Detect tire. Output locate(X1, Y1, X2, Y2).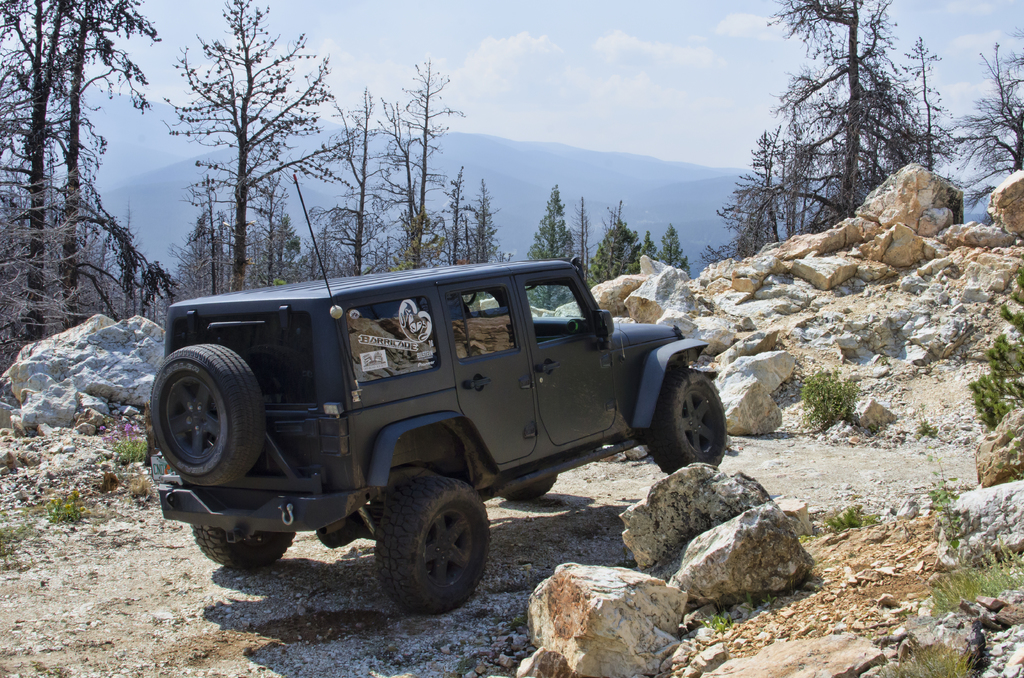
locate(152, 337, 255, 529).
